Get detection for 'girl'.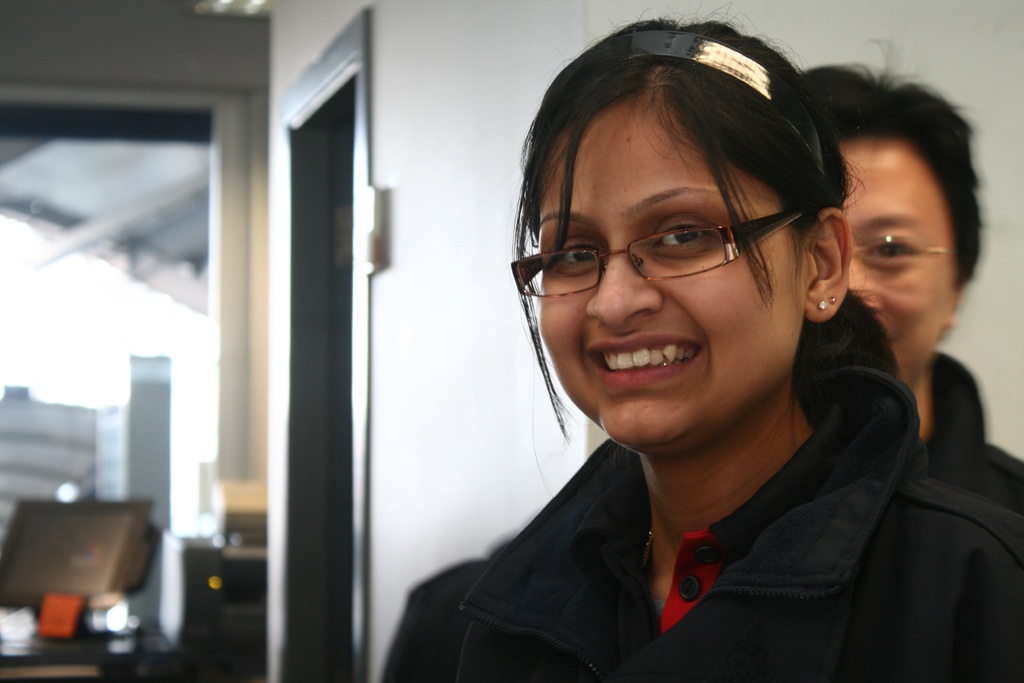
Detection: detection(795, 33, 1023, 524).
